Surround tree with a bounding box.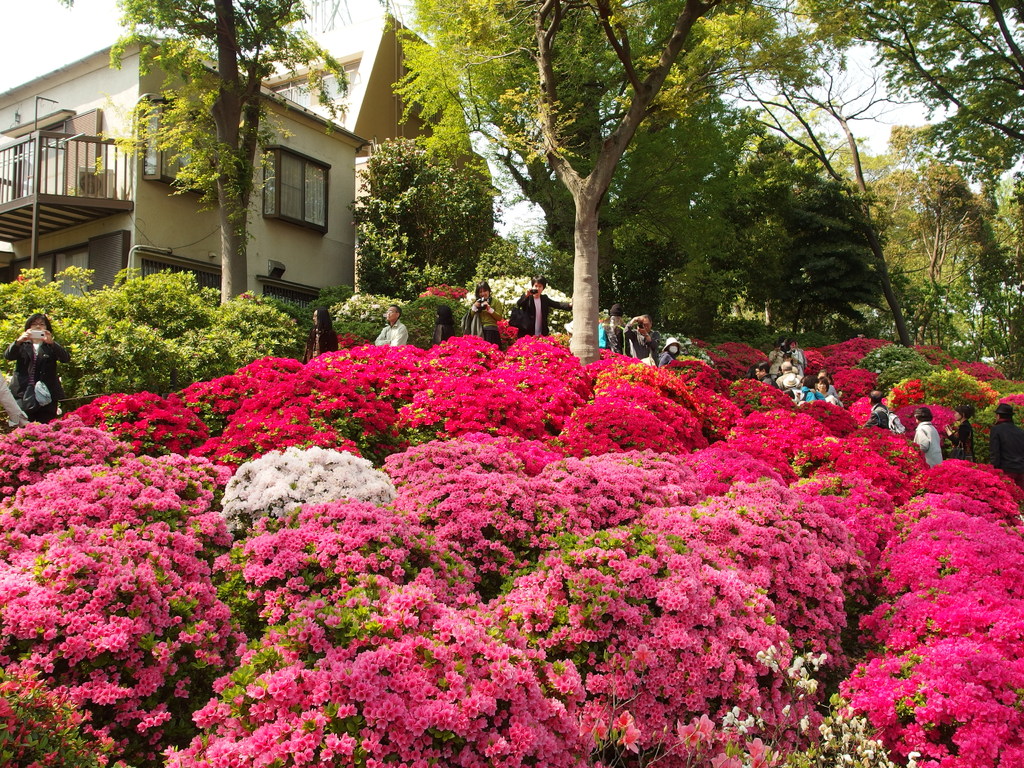
[x1=105, y1=2, x2=349, y2=307].
